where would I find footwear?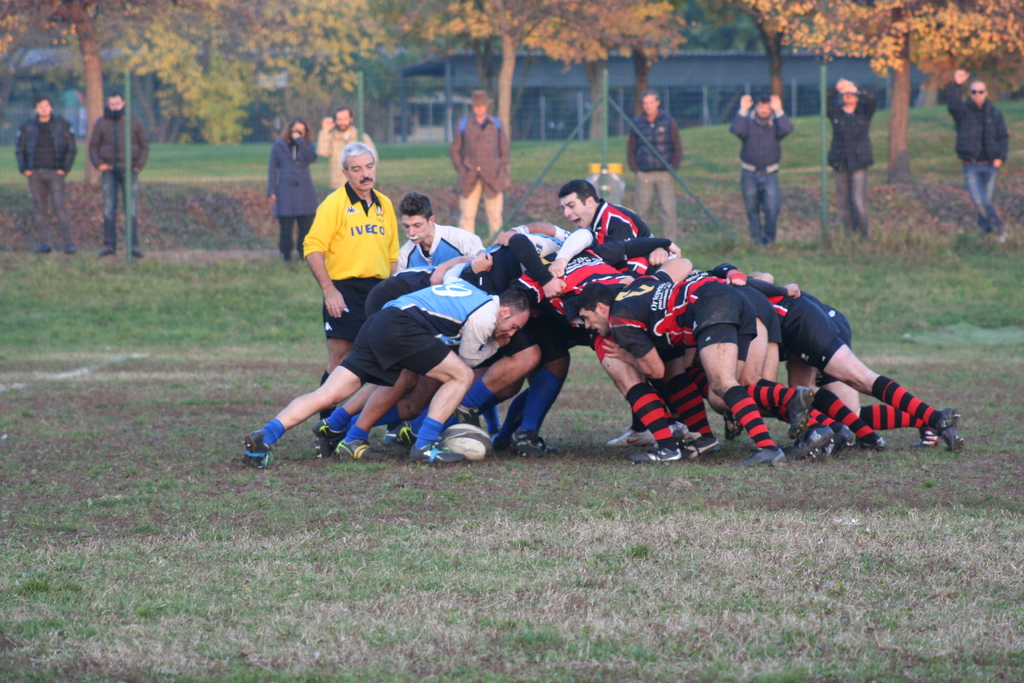
At x1=242, y1=428, x2=273, y2=468.
